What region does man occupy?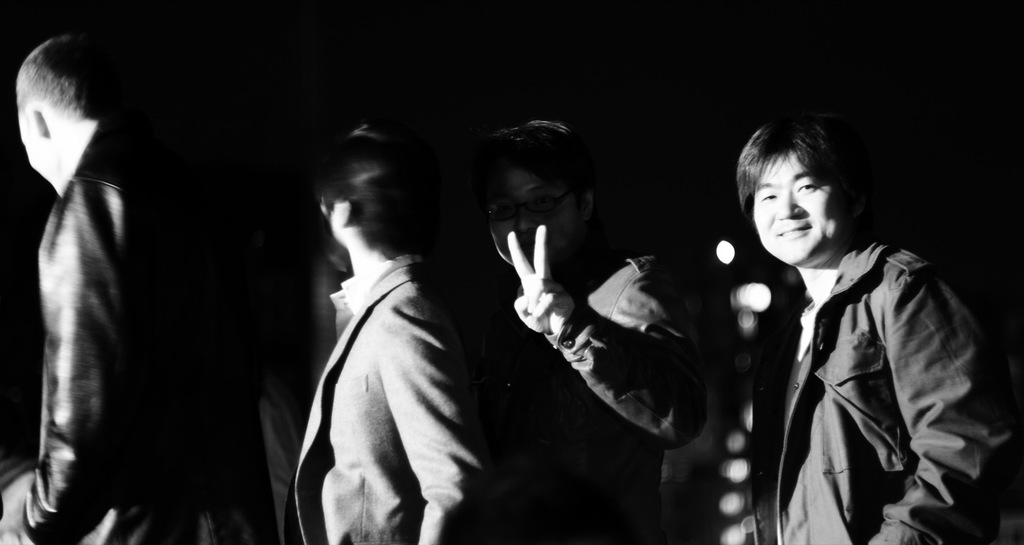
box=[733, 115, 1023, 544].
